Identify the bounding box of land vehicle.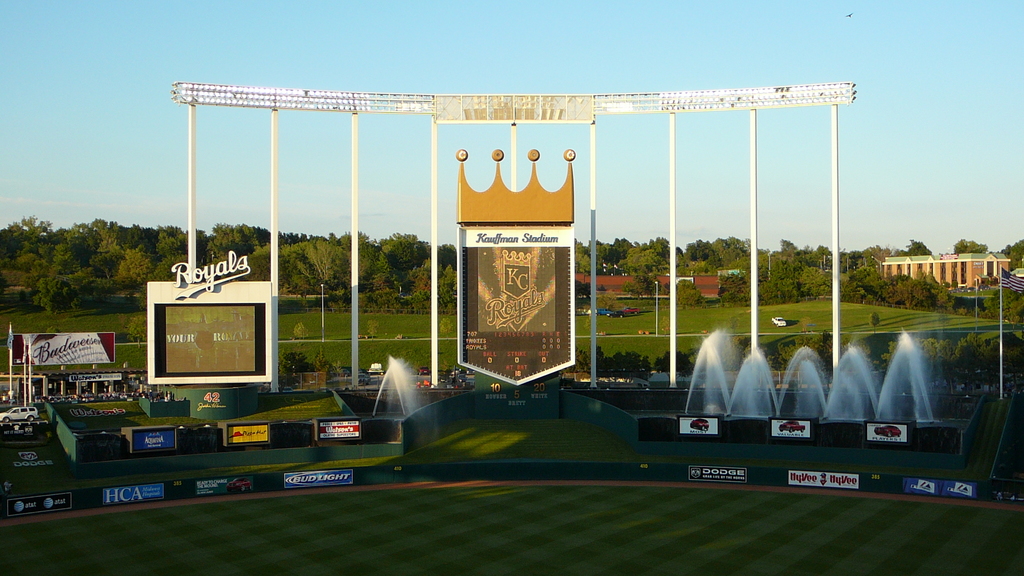
[x1=621, y1=305, x2=642, y2=316].
